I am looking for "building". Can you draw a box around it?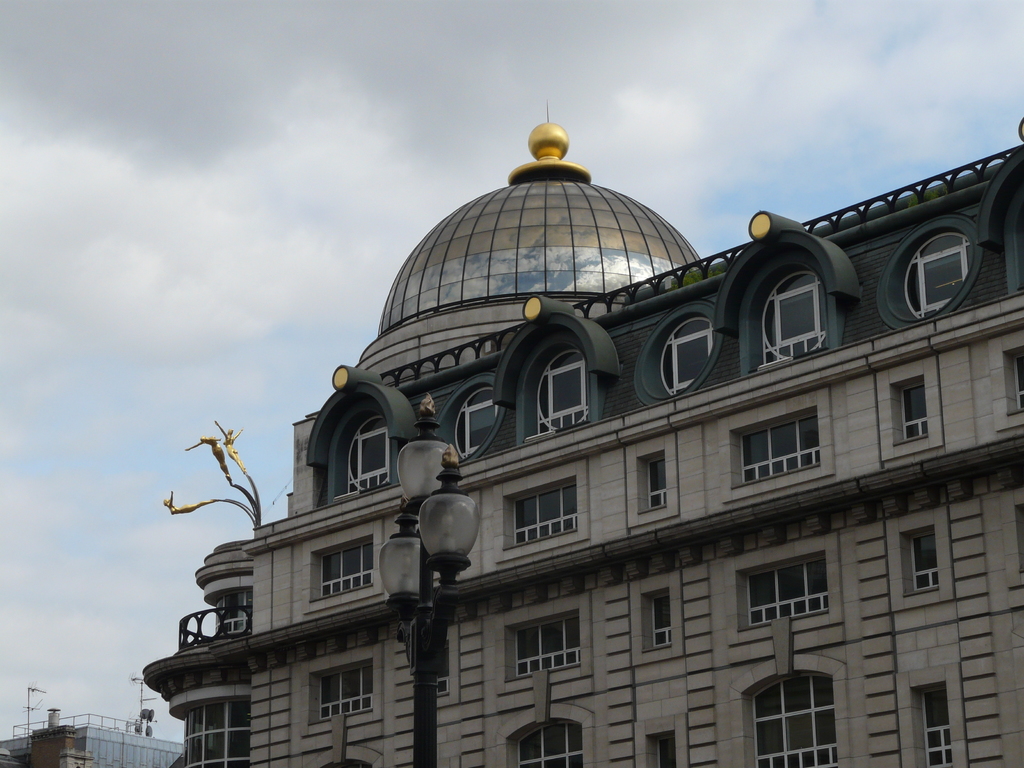
Sure, the bounding box is bbox(58, 749, 93, 767).
